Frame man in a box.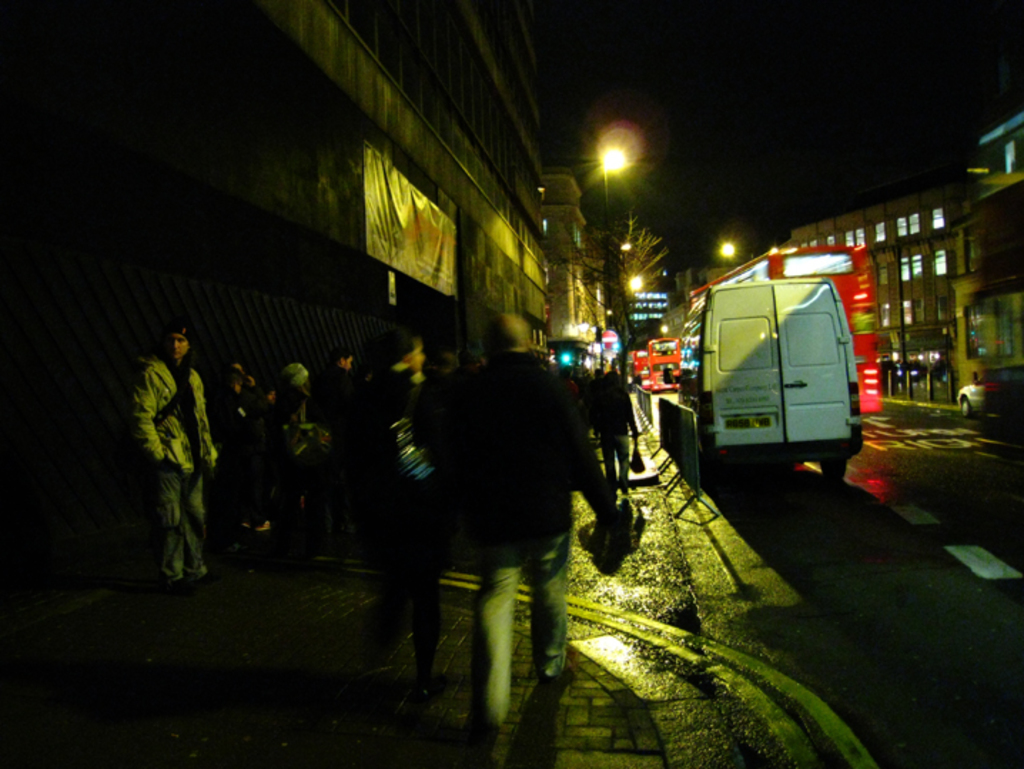
pyautogui.locateOnScreen(120, 314, 220, 594).
